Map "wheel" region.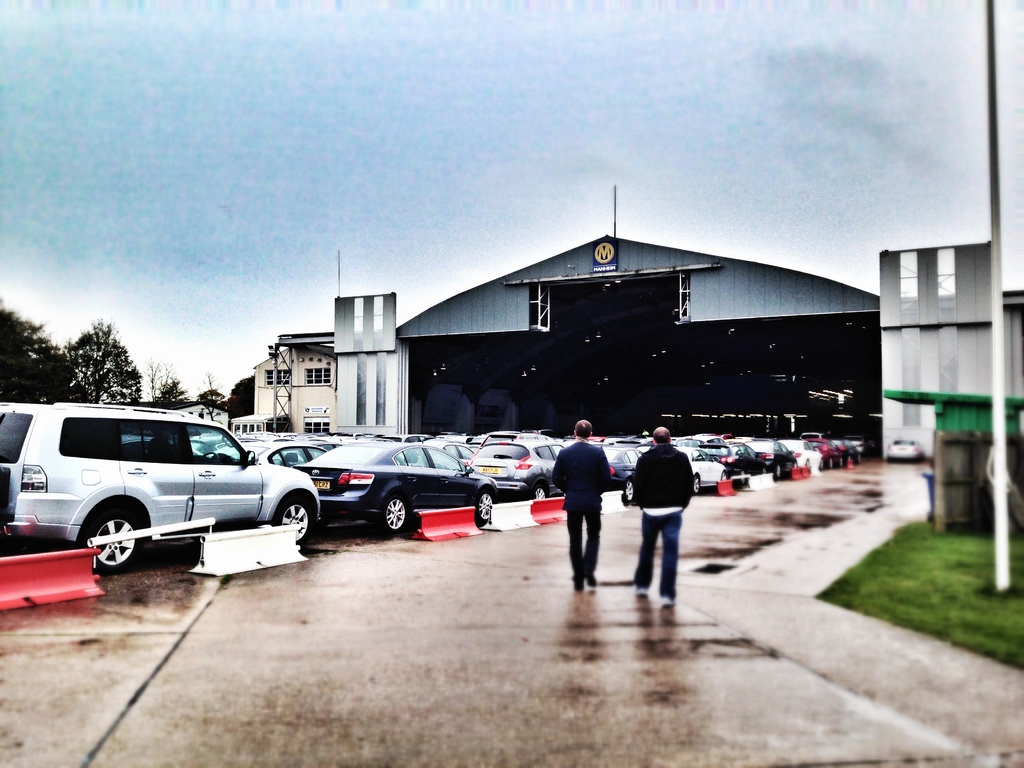
Mapped to detection(762, 467, 769, 476).
